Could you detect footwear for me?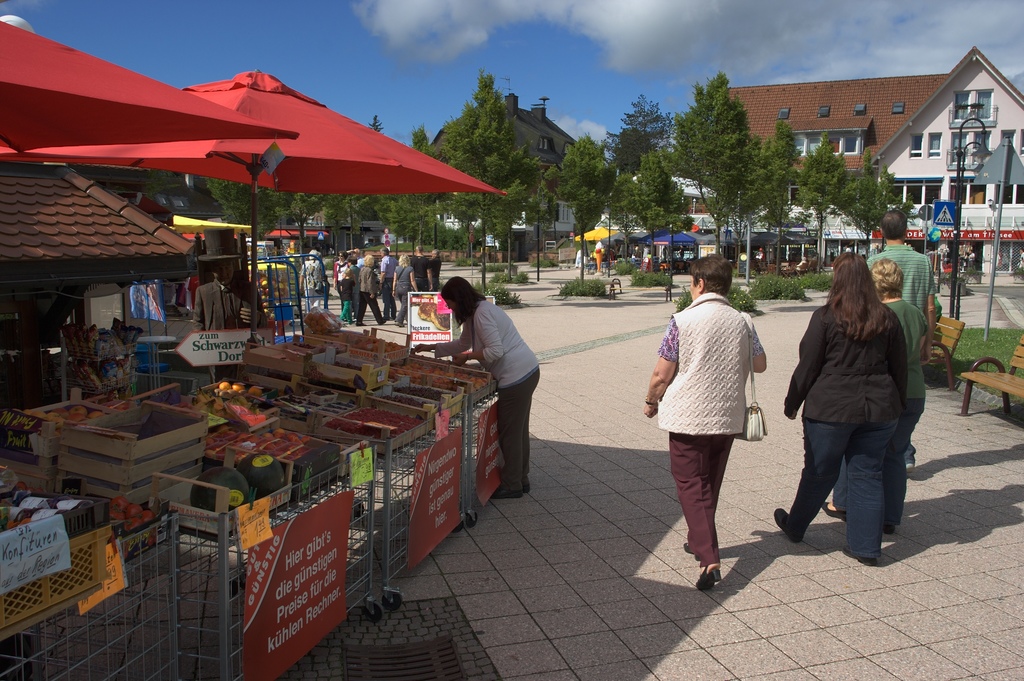
Detection result: x1=844, y1=546, x2=874, y2=568.
